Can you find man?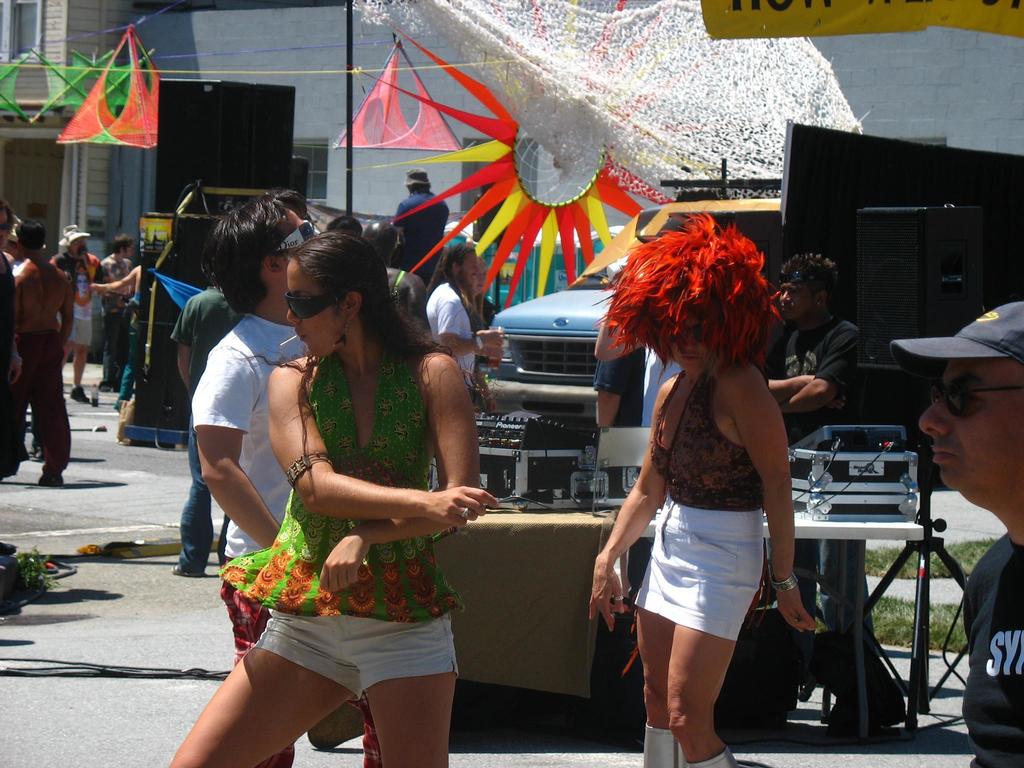
Yes, bounding box: 102/236/133/394.
